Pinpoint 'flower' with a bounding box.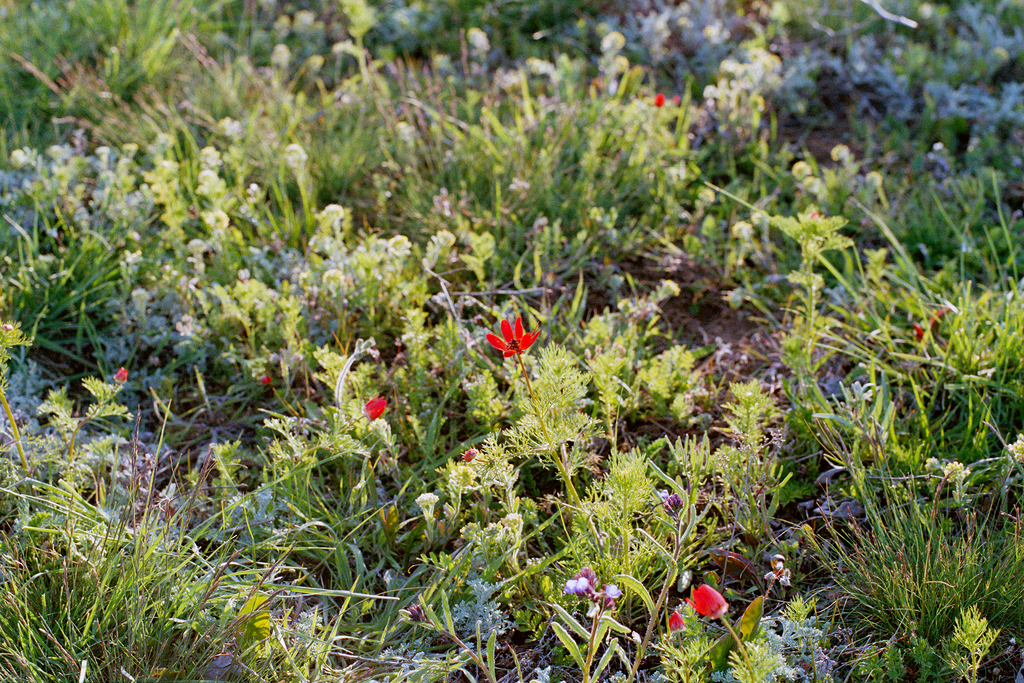
select_region(652, 94, 667, 107).
